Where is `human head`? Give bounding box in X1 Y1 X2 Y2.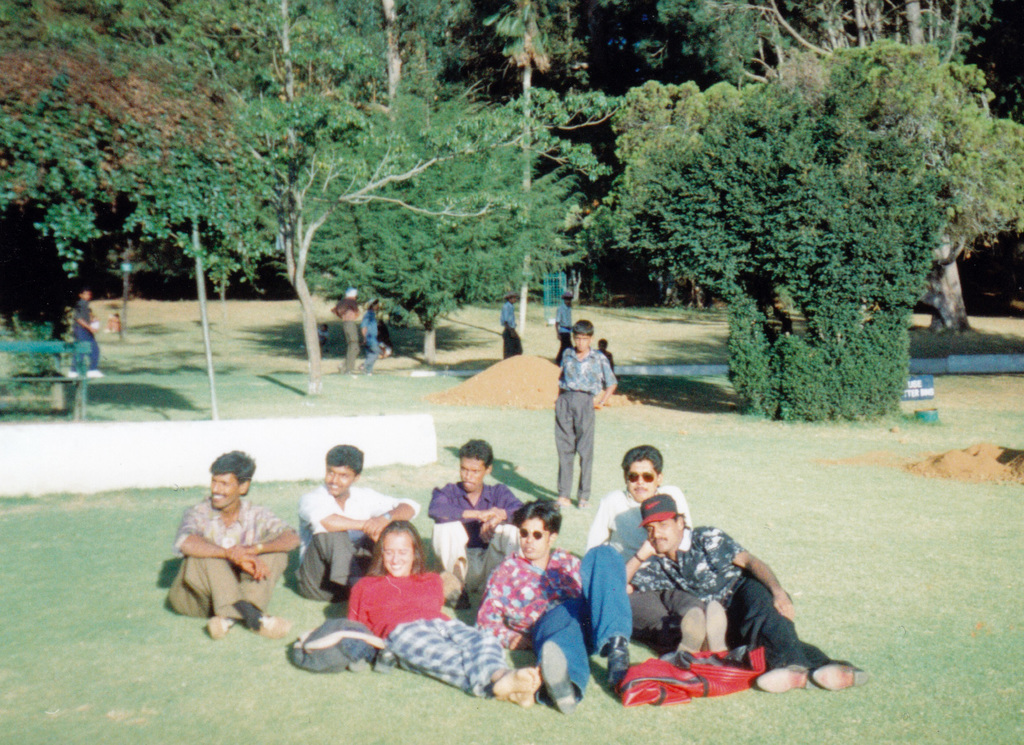
509 499 559 563.
